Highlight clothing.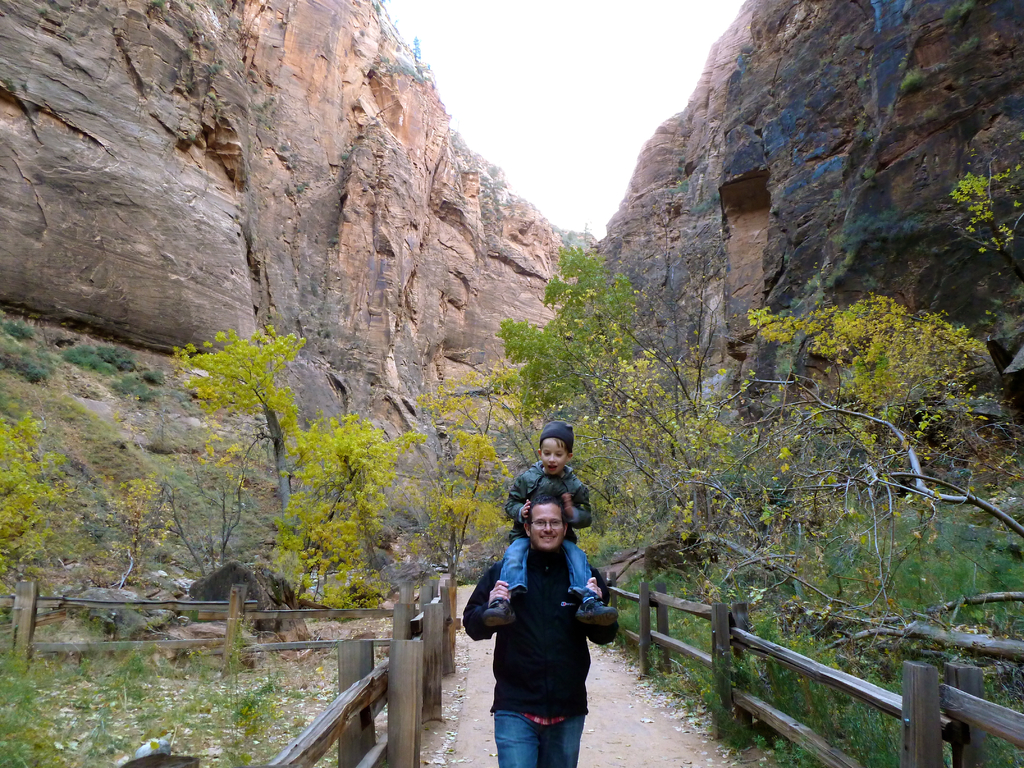
Highlighted region: bbox=[465, 542, 618, 767].
